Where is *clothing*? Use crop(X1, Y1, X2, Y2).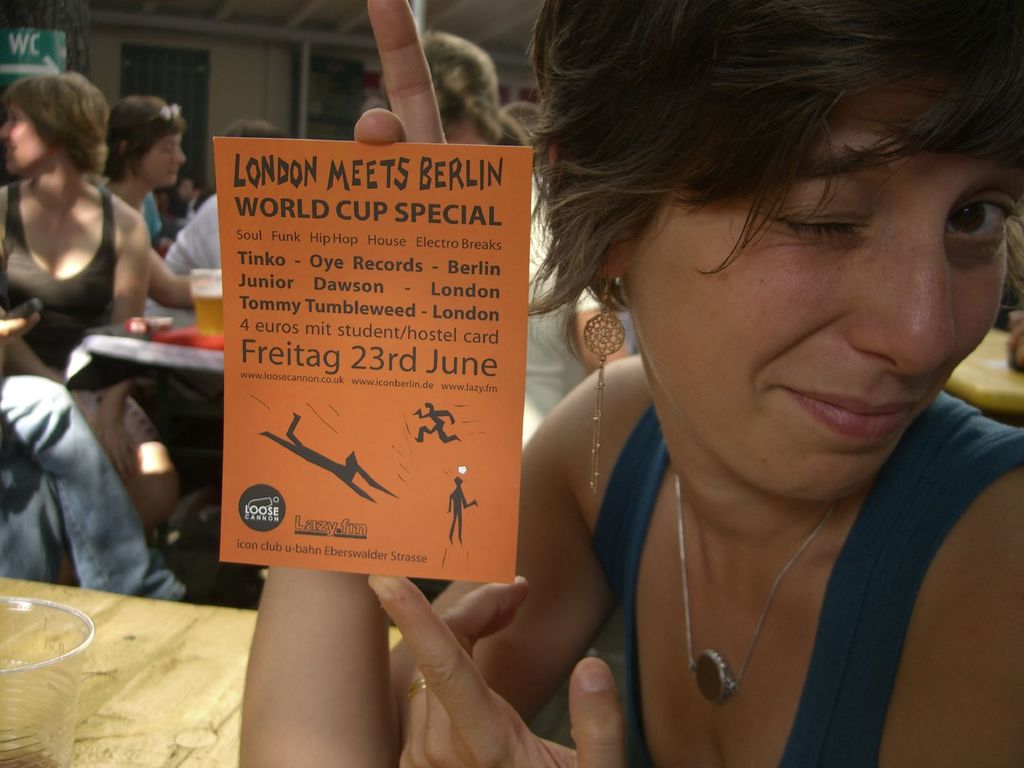
crop(0, 176, 126, 417).
